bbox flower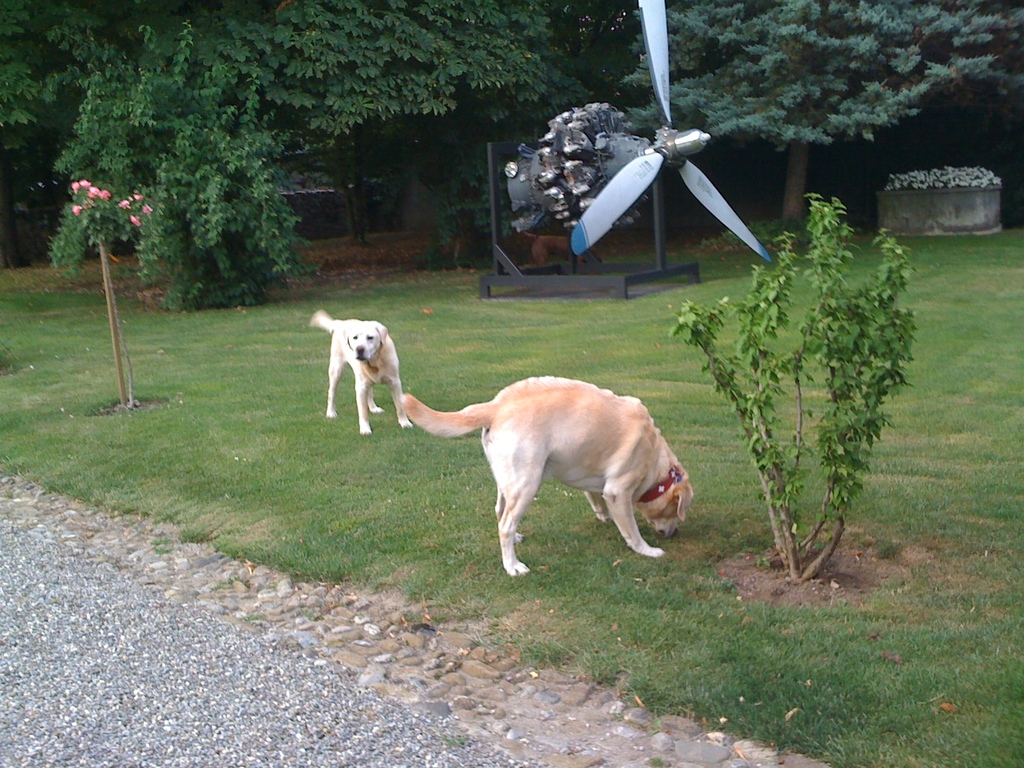
bbox(72, 204, 88, 219)
